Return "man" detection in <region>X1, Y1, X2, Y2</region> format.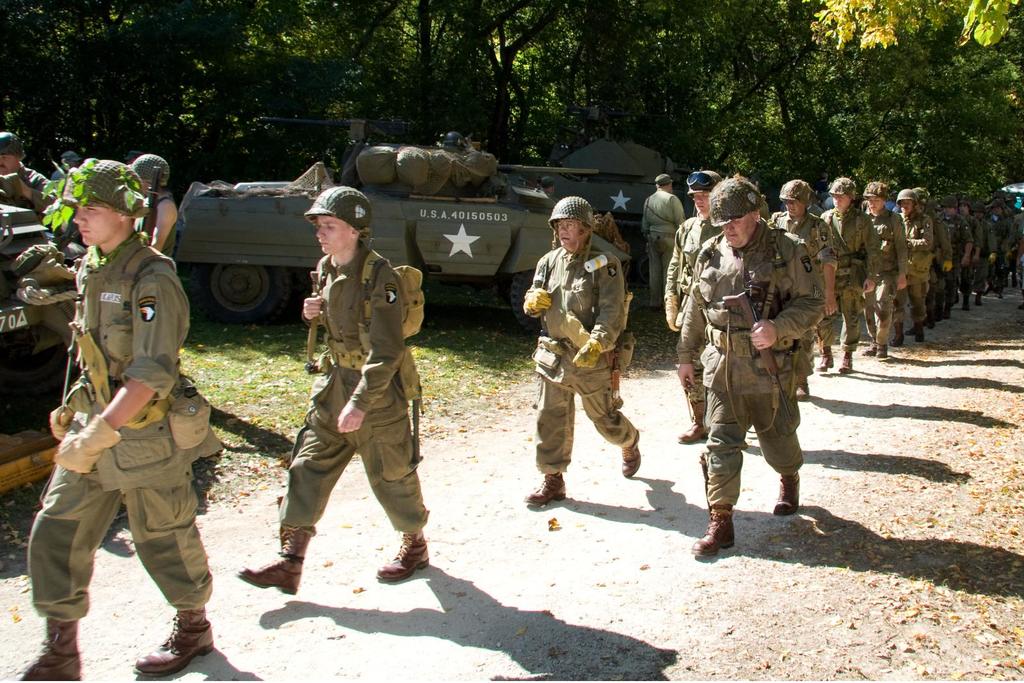
<region>694, 182, 822, 560</region>.
